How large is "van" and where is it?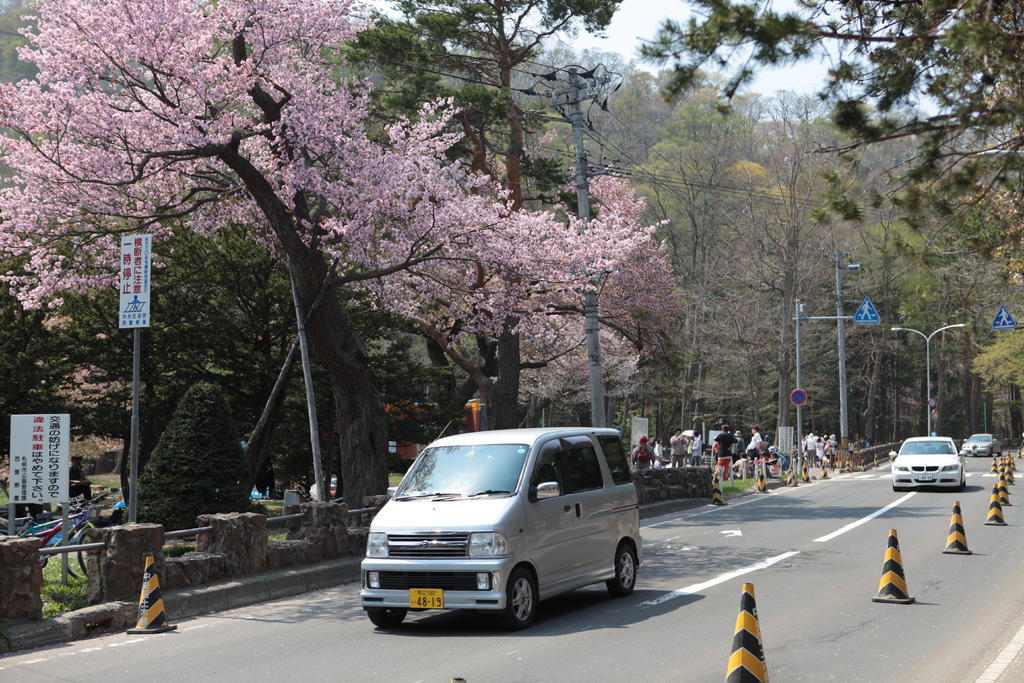
Bounding box: select_region(355, 420, 645, 630).
